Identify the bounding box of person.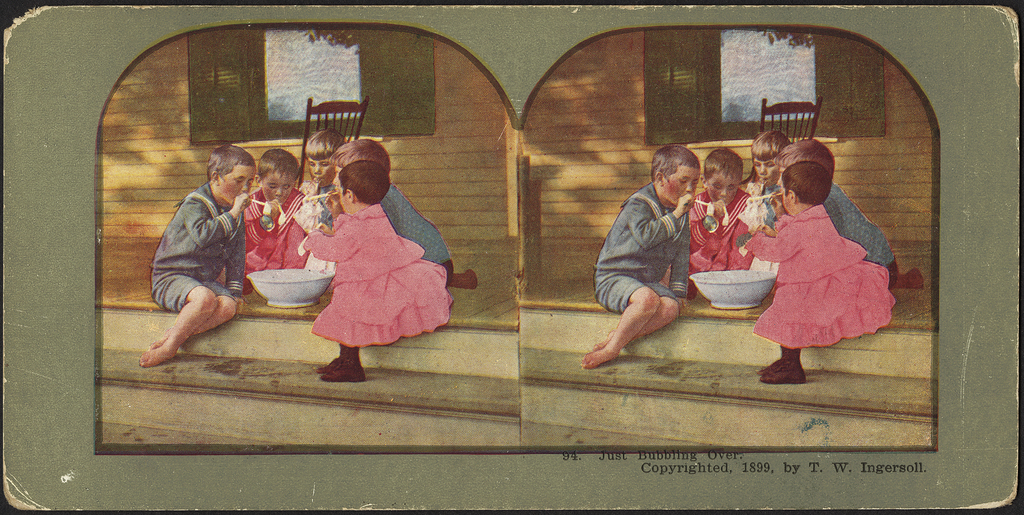
l=303, t=159, r=451, b=382.
